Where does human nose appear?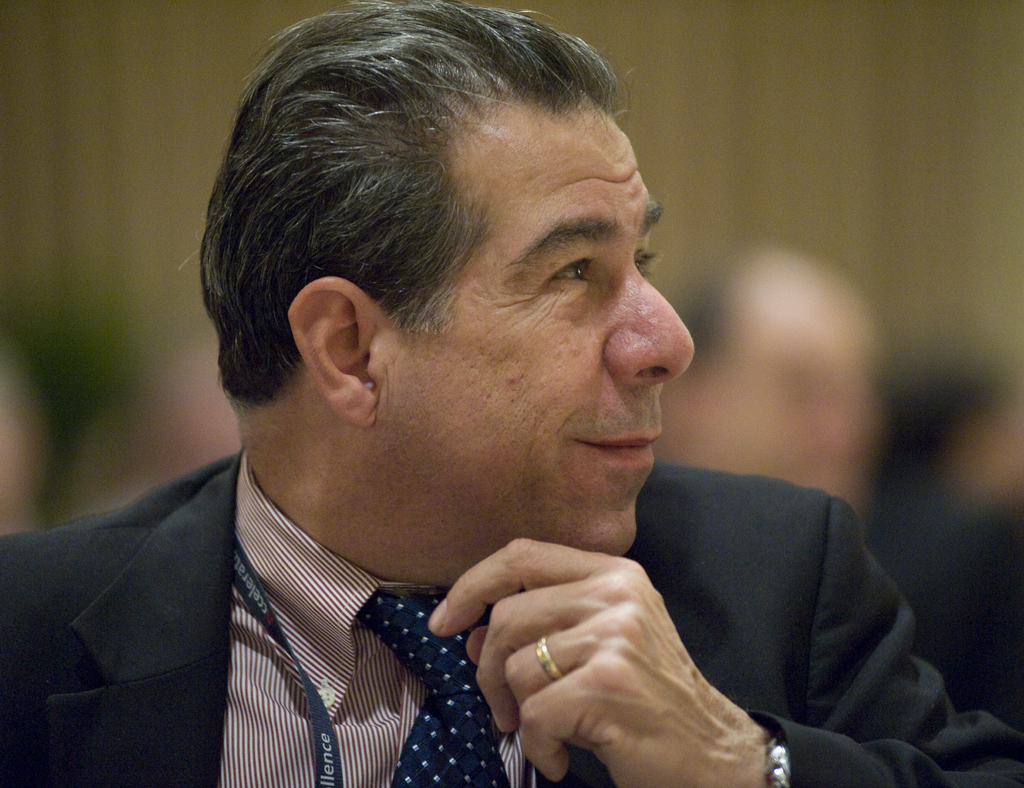
Appears at [607,257,694,390].
